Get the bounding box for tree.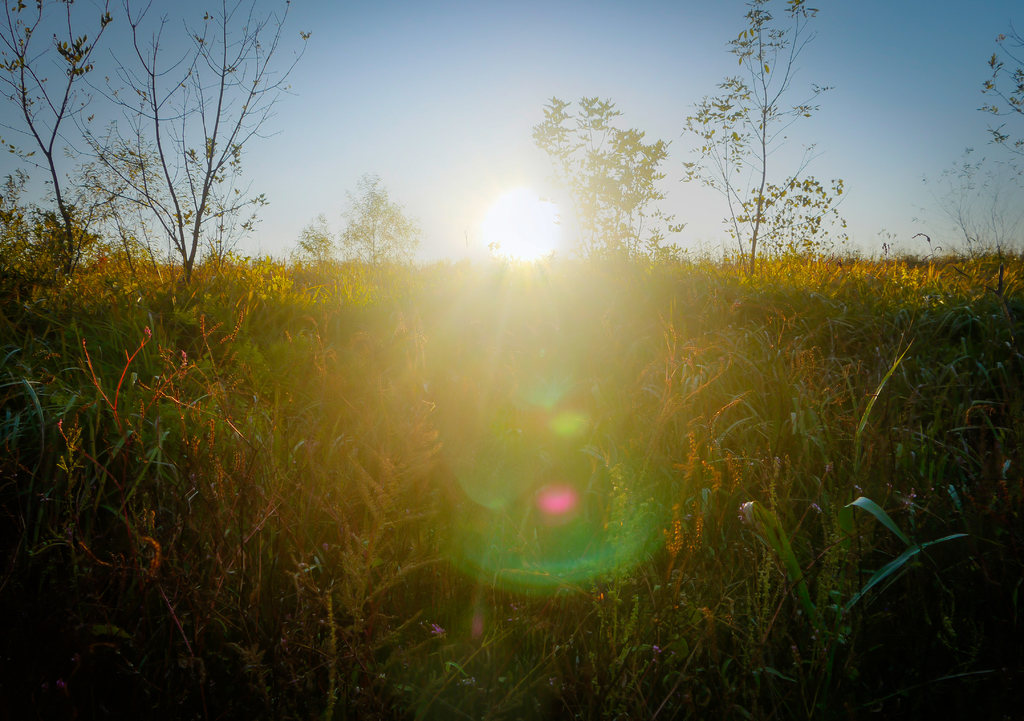
0/0/320/317.
